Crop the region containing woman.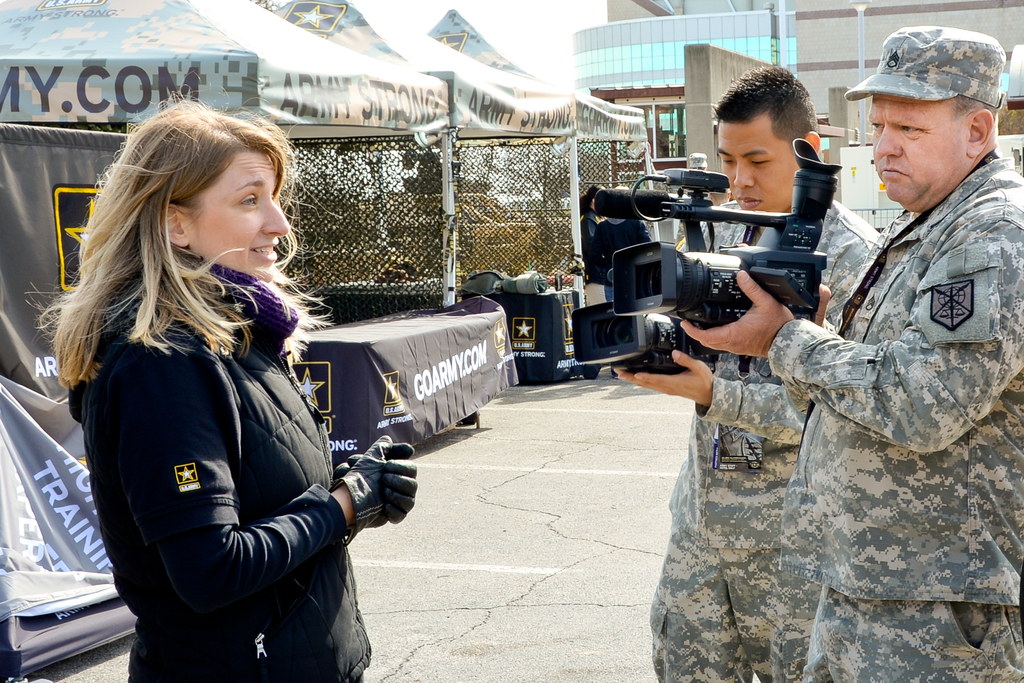
Crop region: [x1=36, y1=88, x2=419, y2=677].
